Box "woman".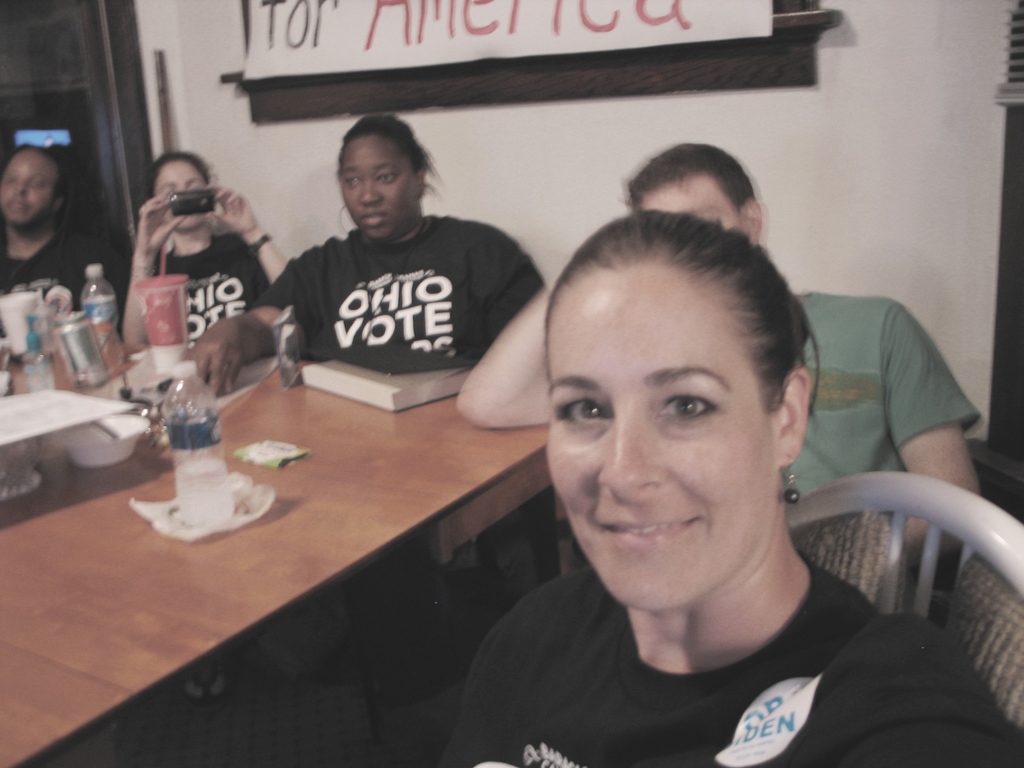
detection(0, 142, 123, 336).
